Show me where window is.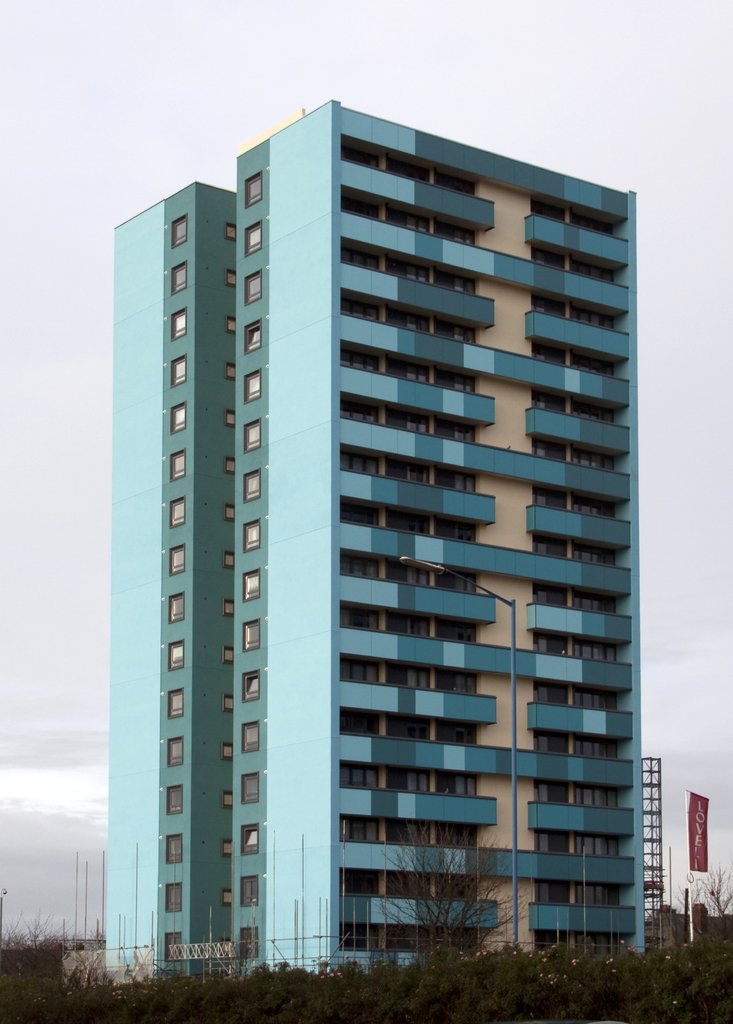
window is at <bbox>531, 292, 562, 317</bbox>.
